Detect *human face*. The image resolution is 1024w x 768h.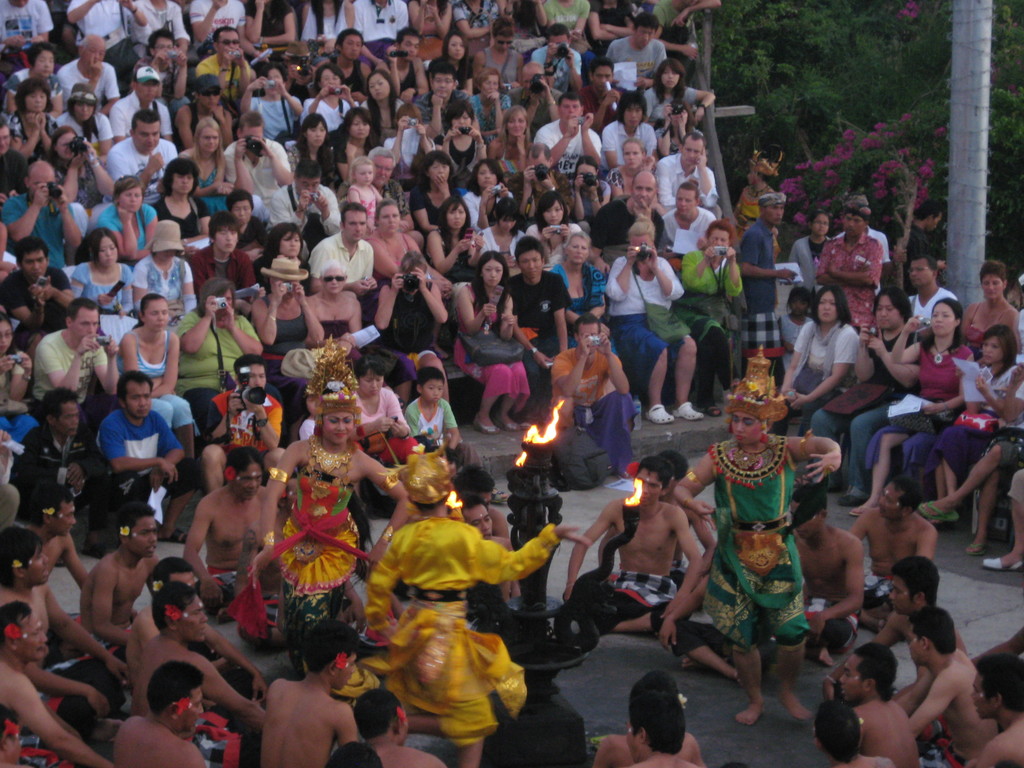
[240, 363, 268, 389].
